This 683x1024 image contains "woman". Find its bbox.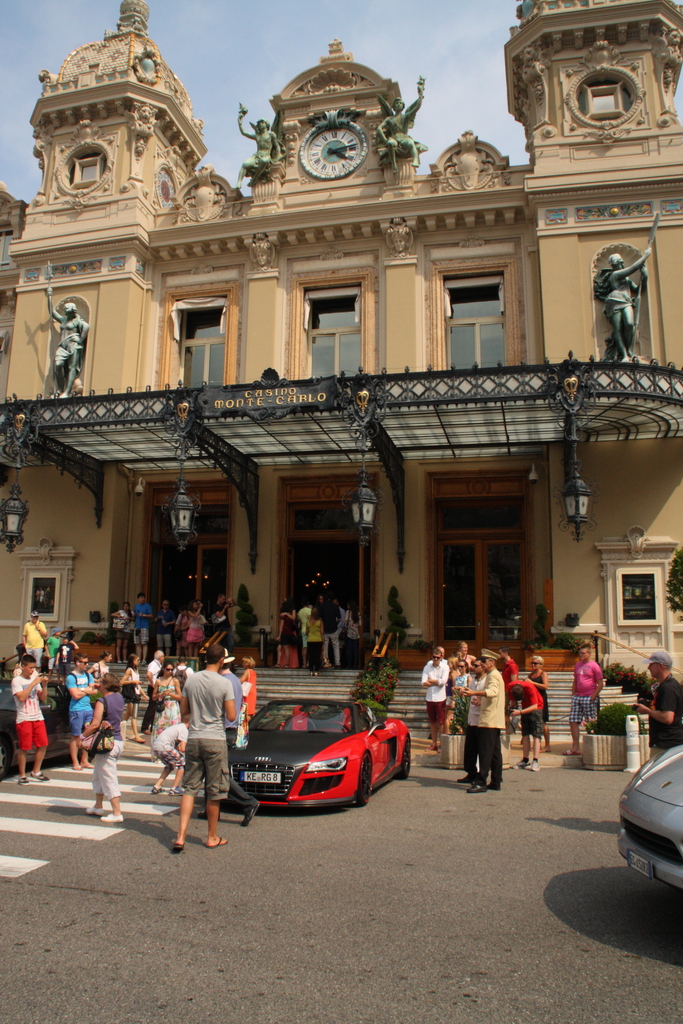
BBox(122, 652, 146, 743).
